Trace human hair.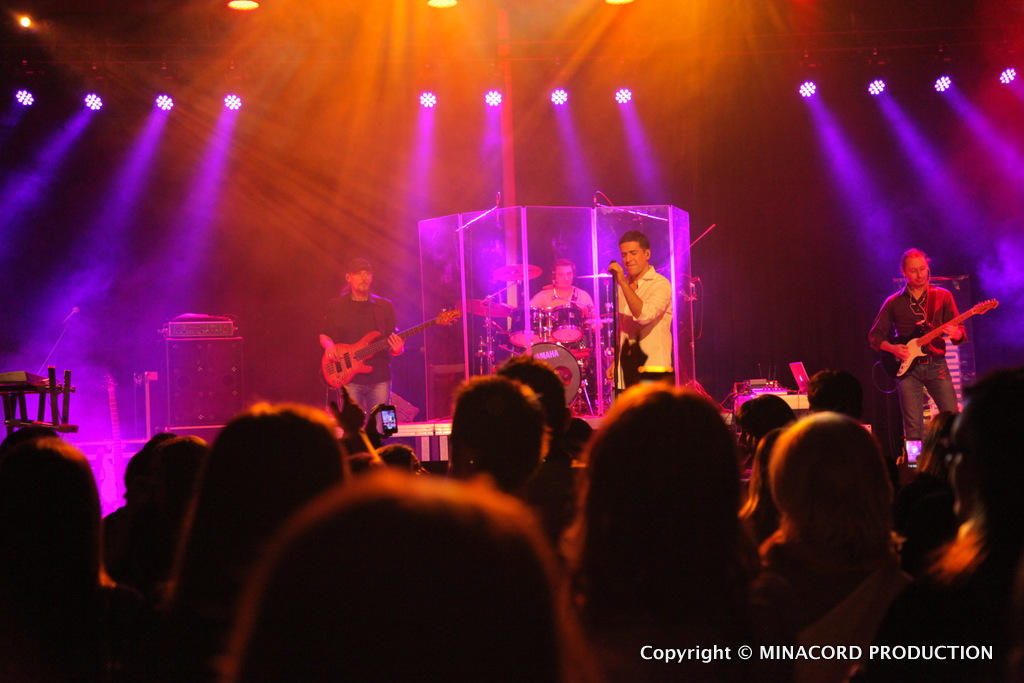
Traced to (223, 464, 598, 682).
